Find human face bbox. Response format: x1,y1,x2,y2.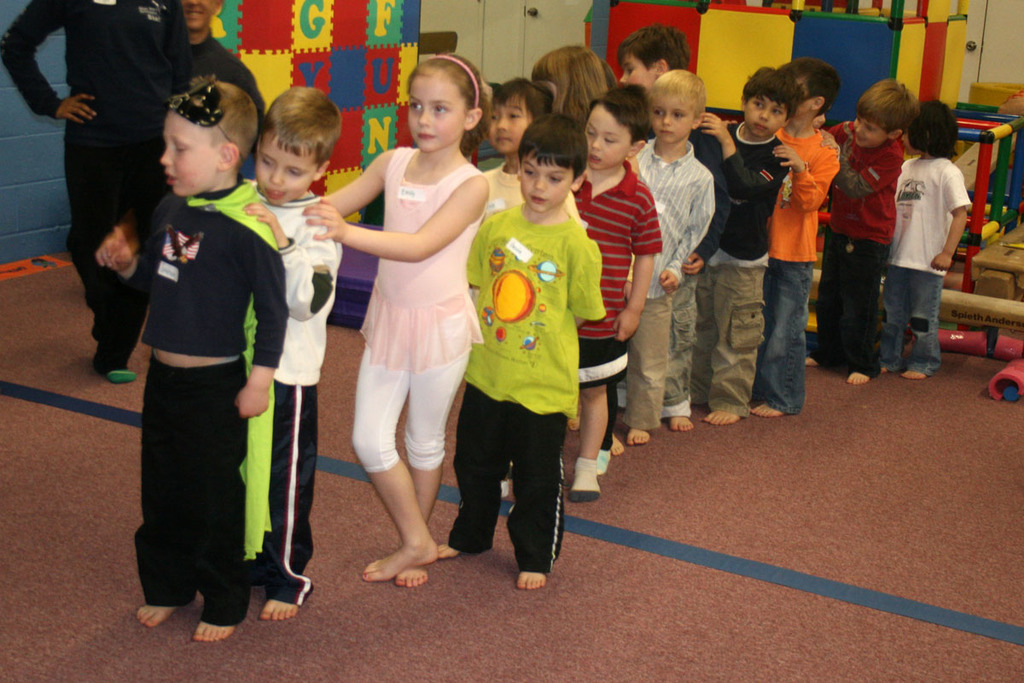
620,50,664,91.
